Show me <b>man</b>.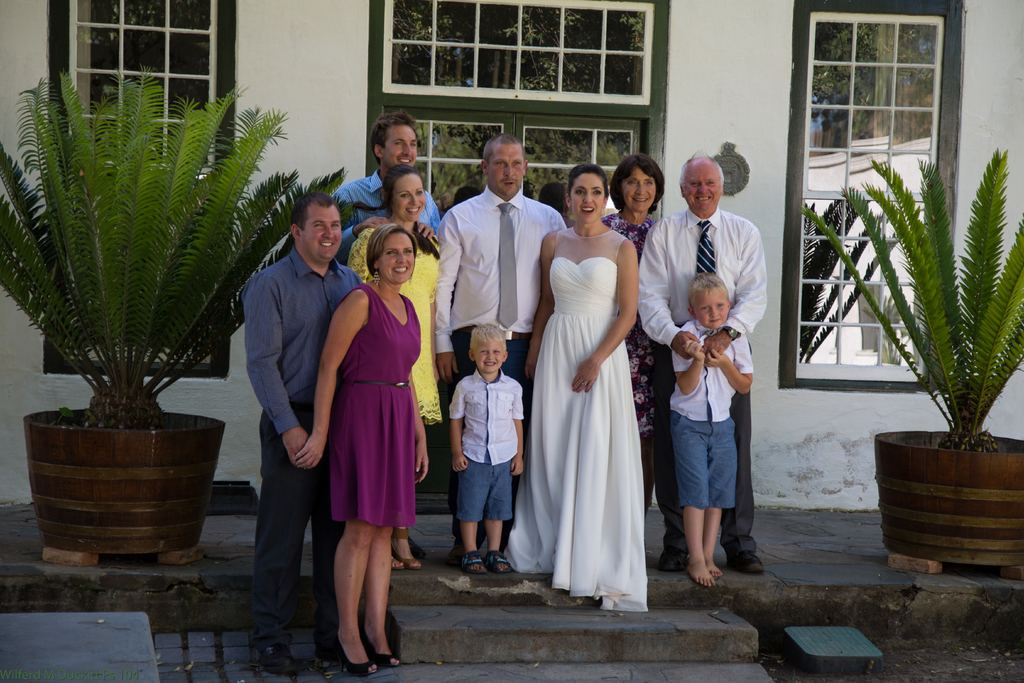
<b>man</b> is here: [625,151,767,580].
